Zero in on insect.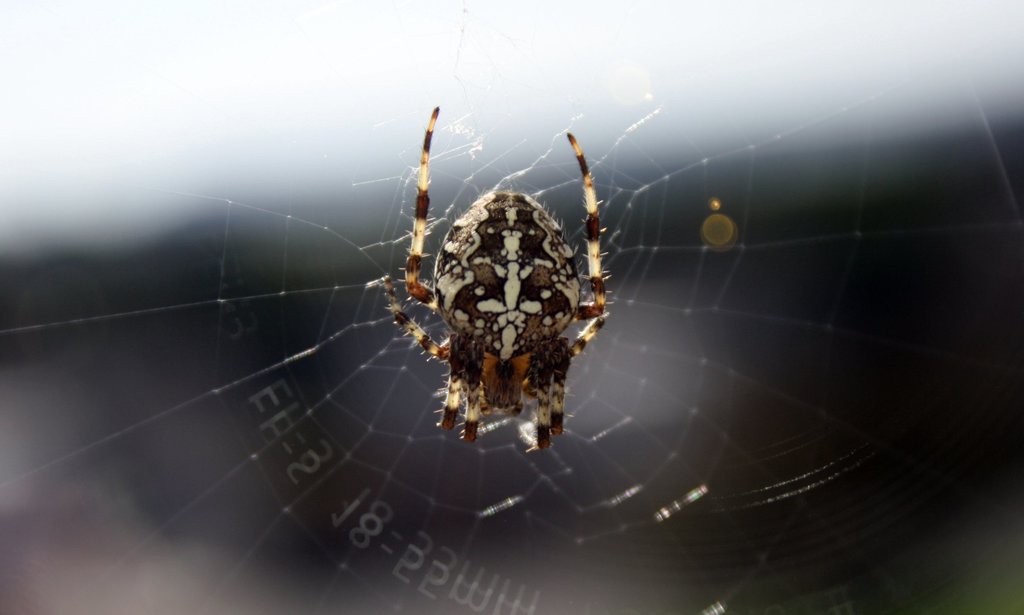
Zeroed in: x1=365 y1=102 x2=614 y2=453.
